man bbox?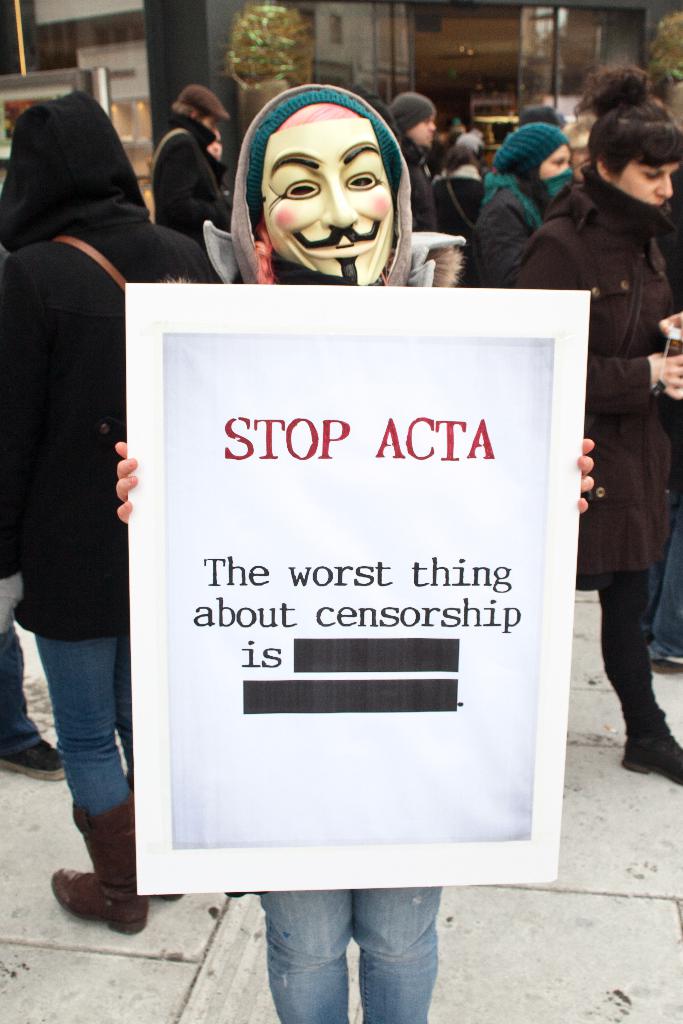
[154, 88, 229, 244]
